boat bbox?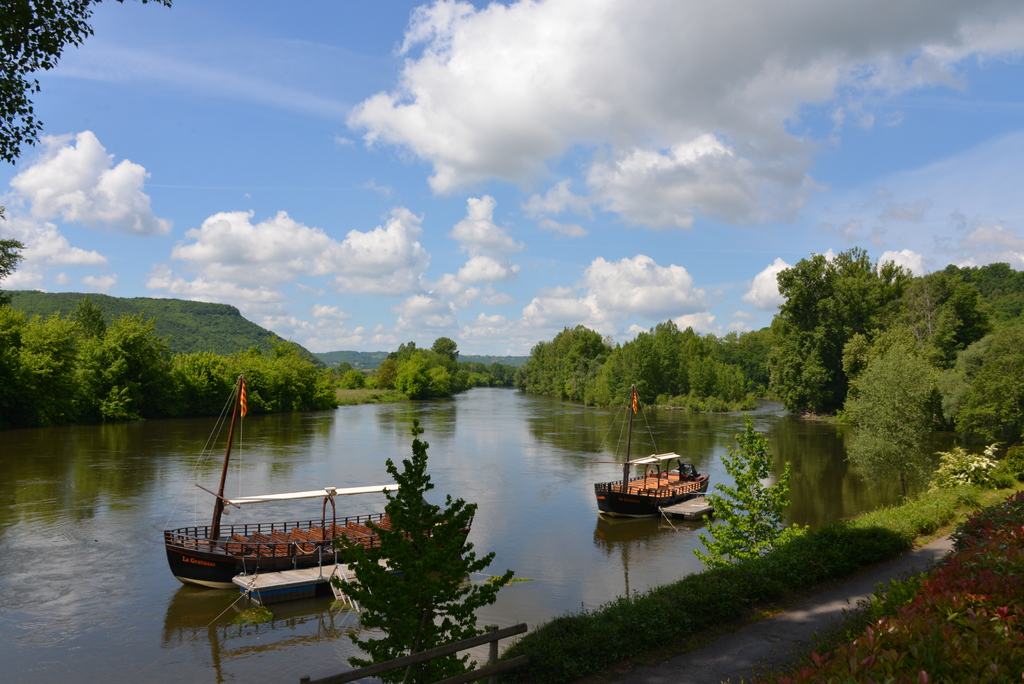
l=155, t=417, r=394, b=605
